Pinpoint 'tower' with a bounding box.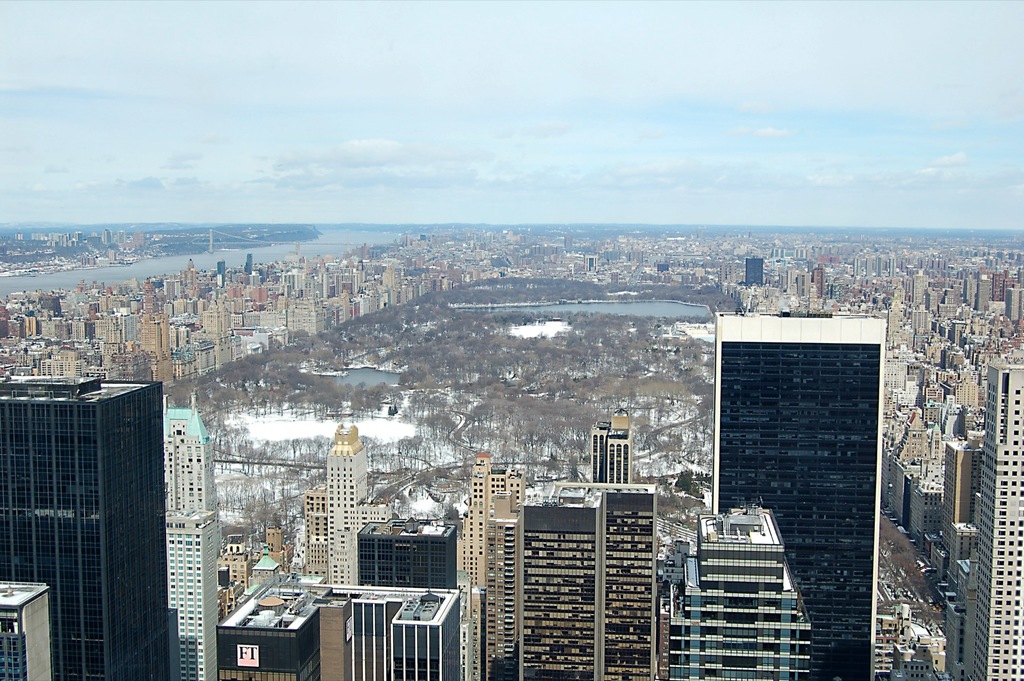
bbox=[319, 600, 468, 680].
